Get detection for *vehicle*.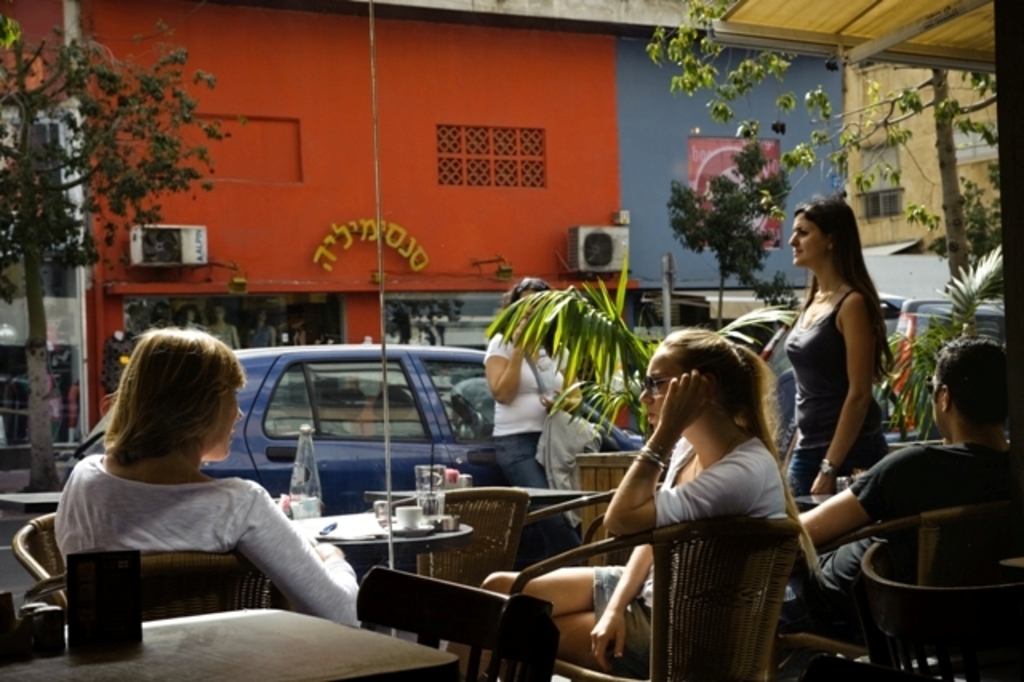
Detection: (58, 341, 648, 520).
